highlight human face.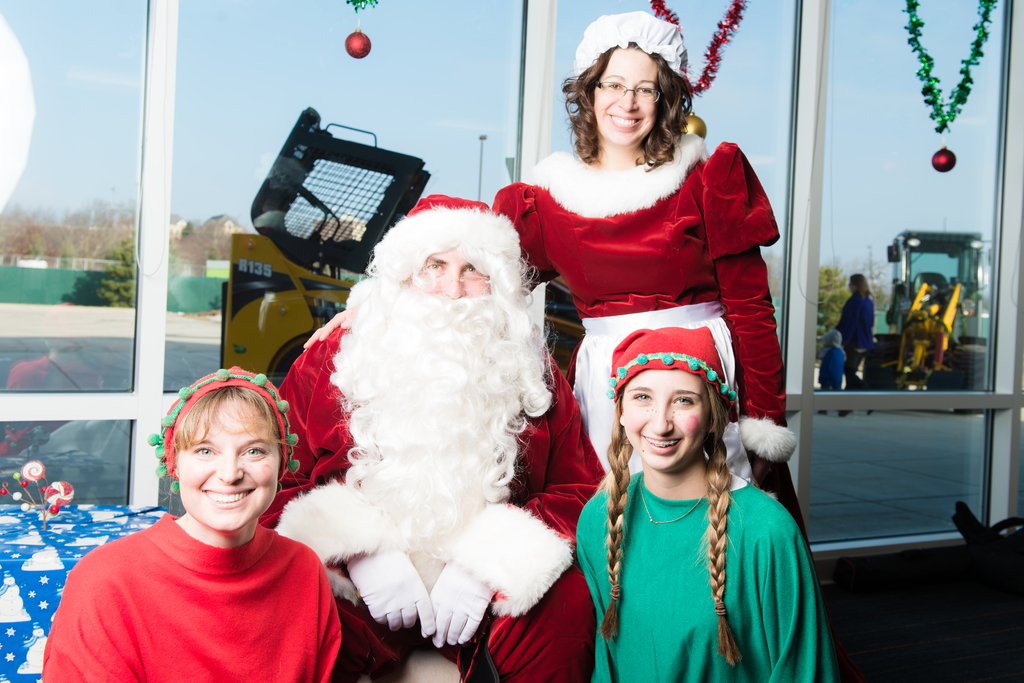
Highlighted region: <box>621,376,723,470</box>.
